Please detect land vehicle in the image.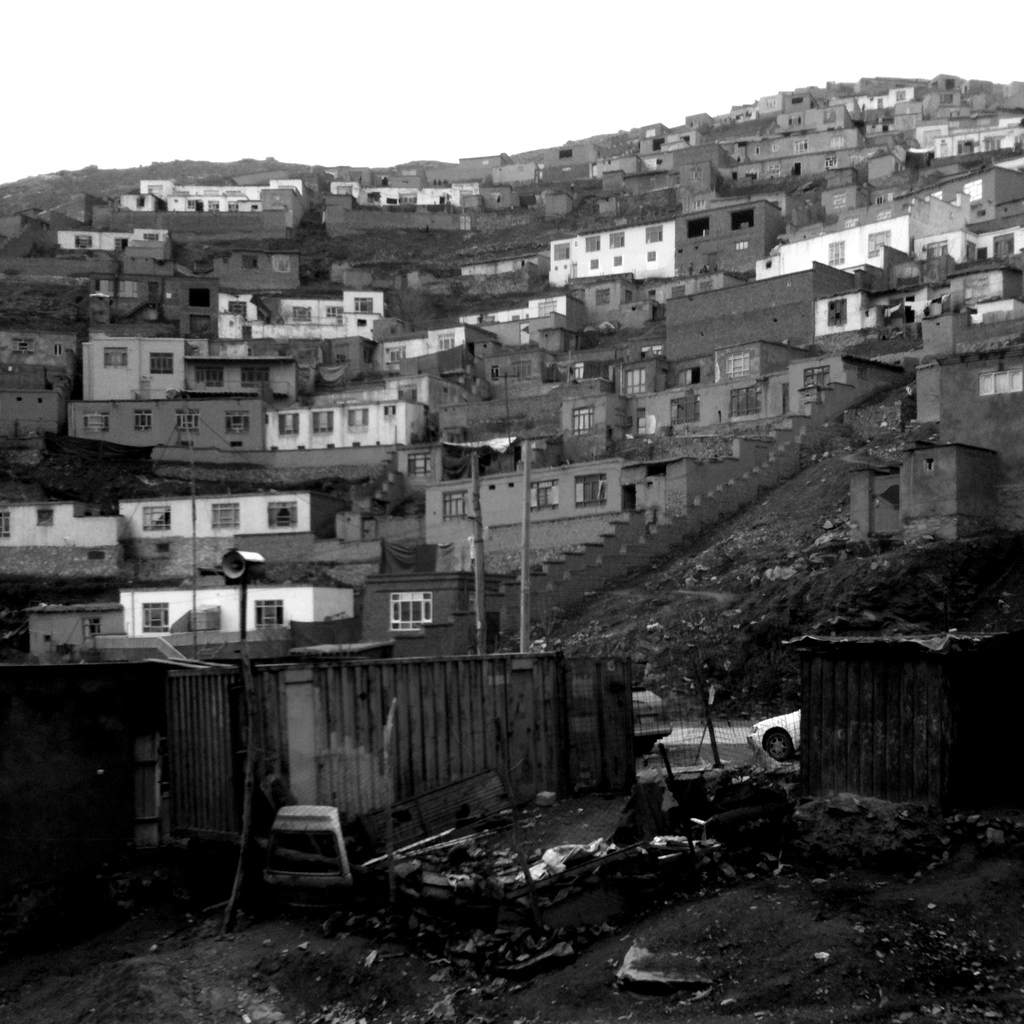
[left=634, top=689, right=675, bottom=755].
